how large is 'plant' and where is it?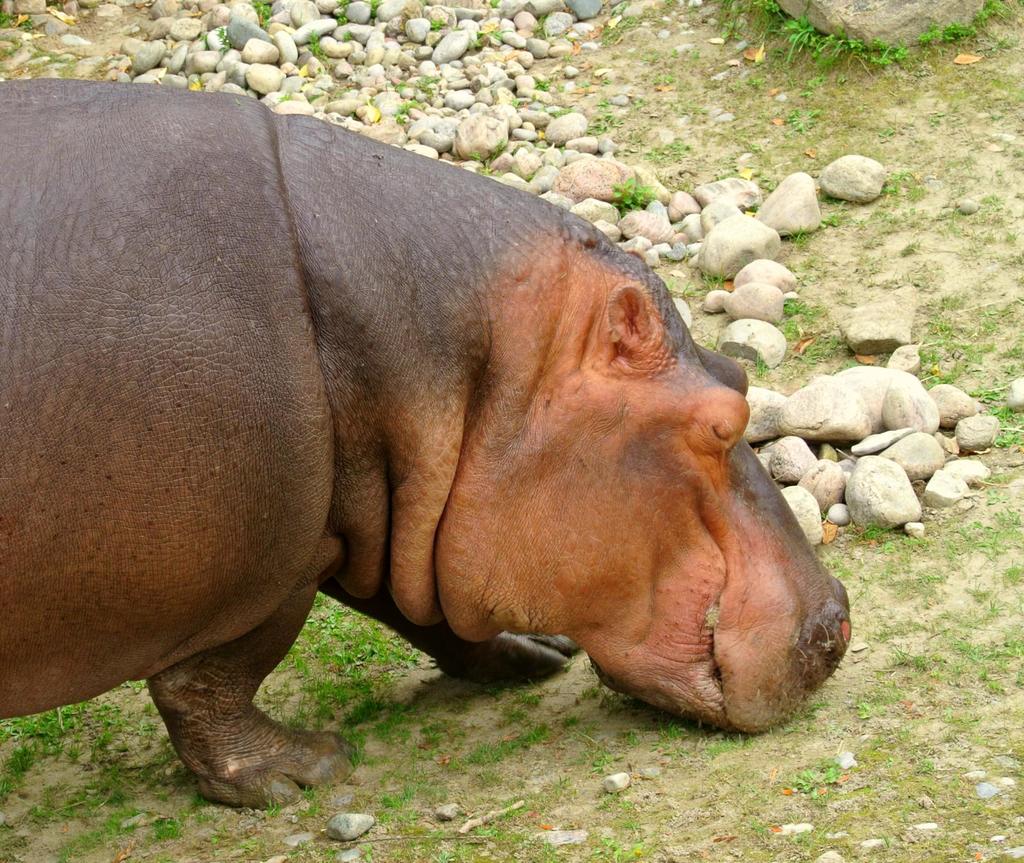
Bounding box: crop(919, 344, 938, 357).
